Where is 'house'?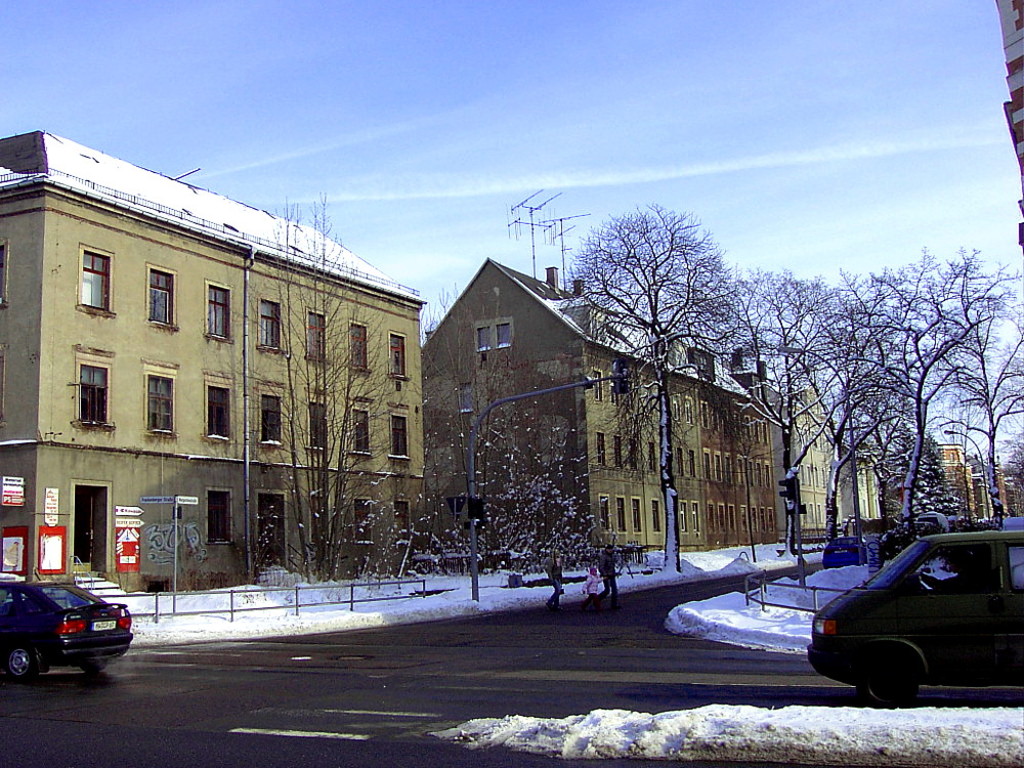
{"left": 512, "top": 238, "right": 801, "bottom": 584}.
